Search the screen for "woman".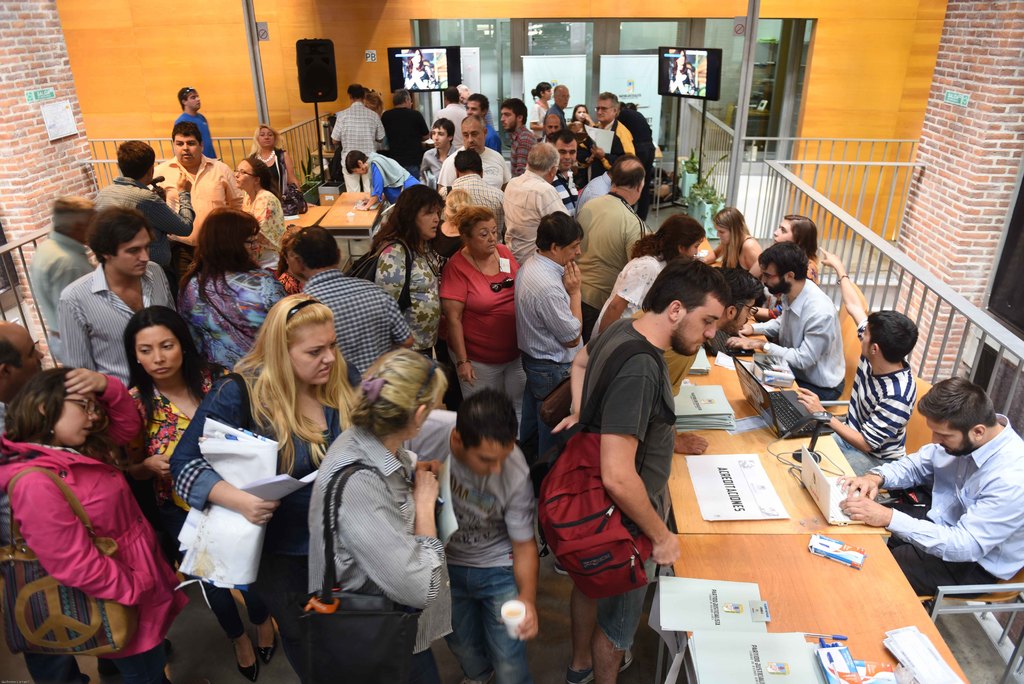
Found at BBox(440, 198, 531, 432).
